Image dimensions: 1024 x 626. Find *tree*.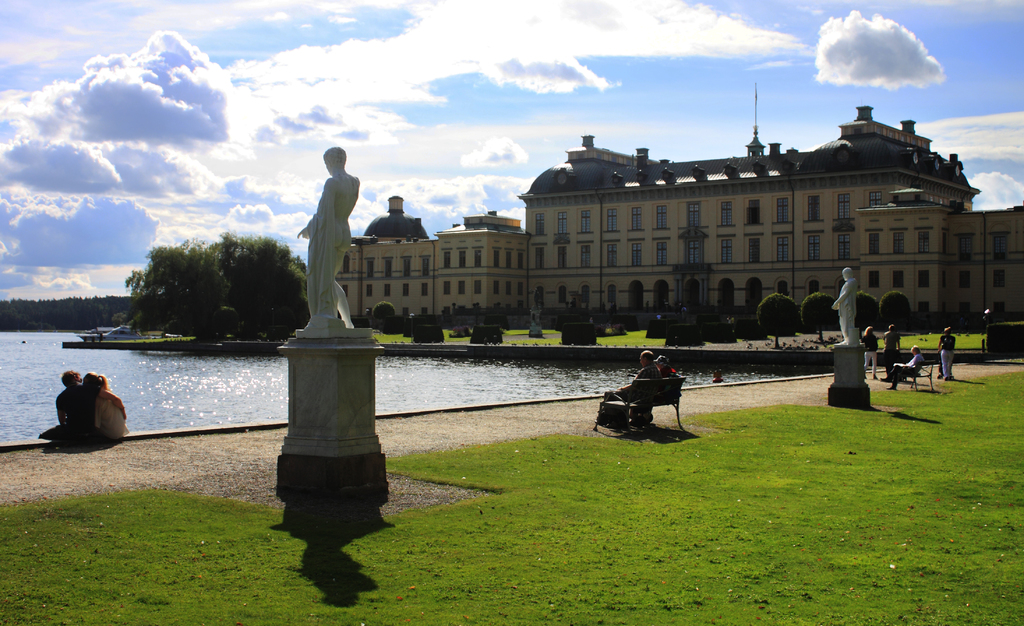
(800, 293, 834, 342).
